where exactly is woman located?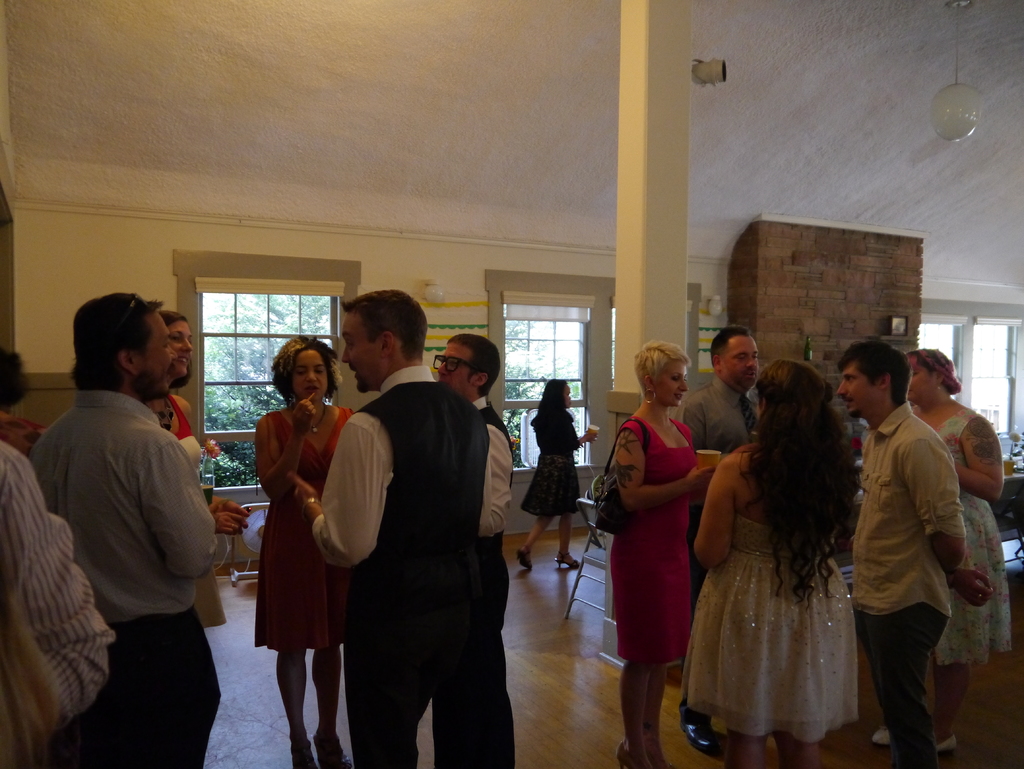
Its bounding box is [256,337,356,768].
